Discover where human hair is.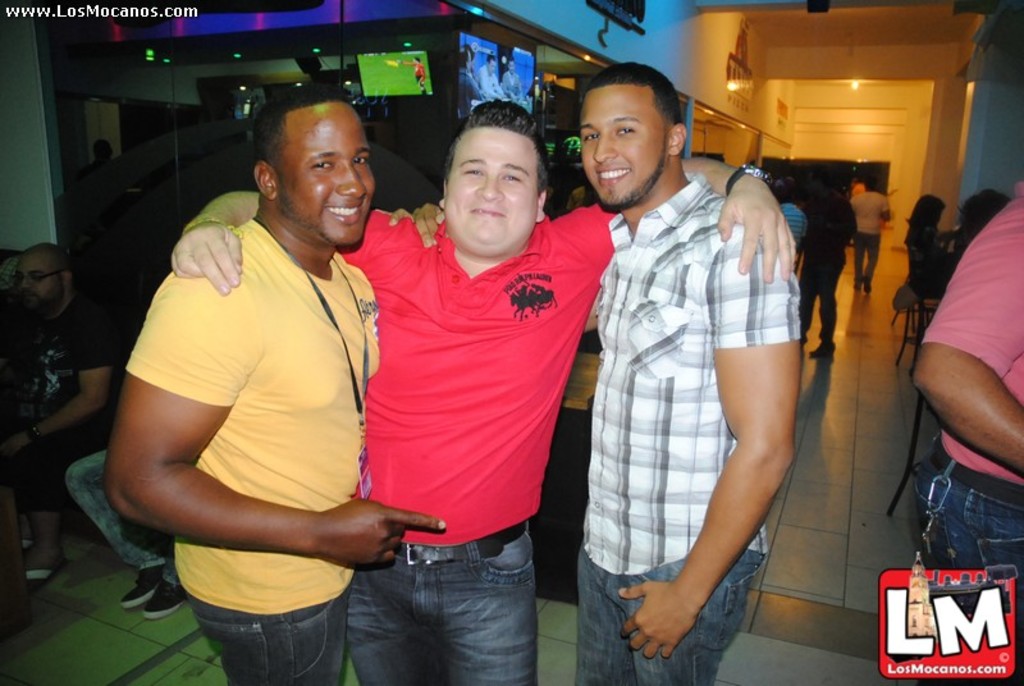
Discovered at (570,52,680,125).
